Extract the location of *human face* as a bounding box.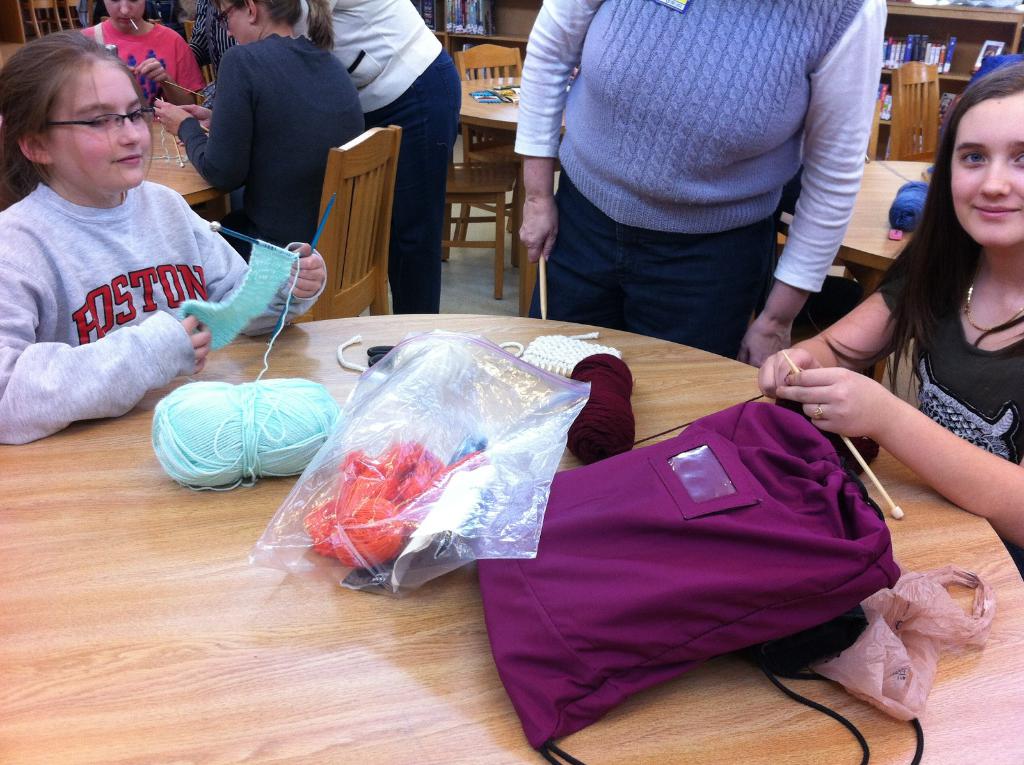
select_region(216, 0, 252, 47).
